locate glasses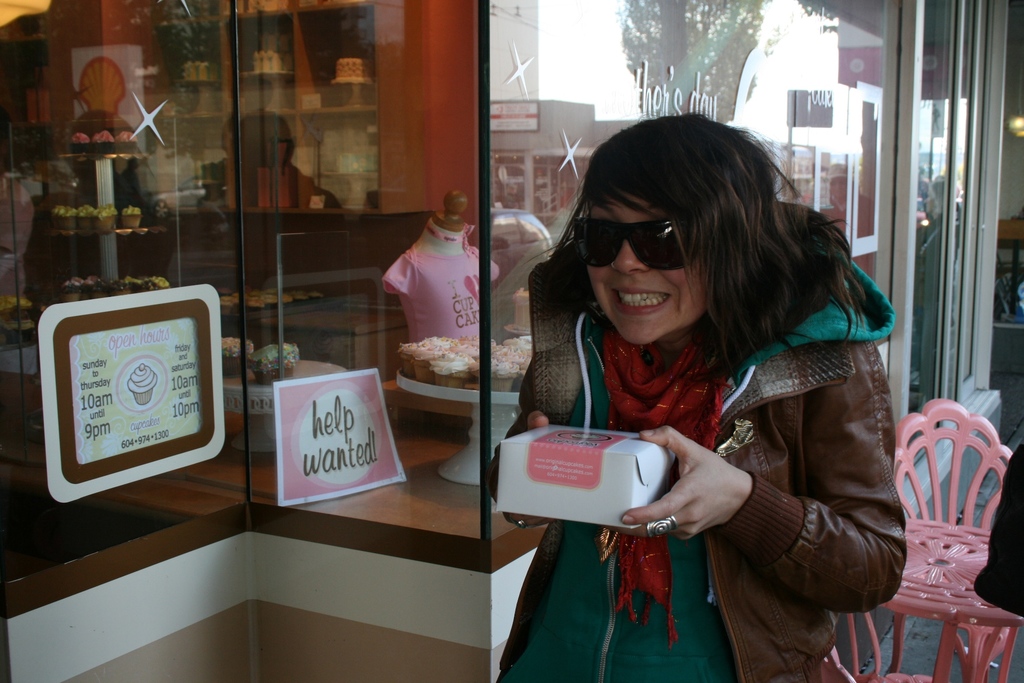
rect(584, 204, 706, 263)
